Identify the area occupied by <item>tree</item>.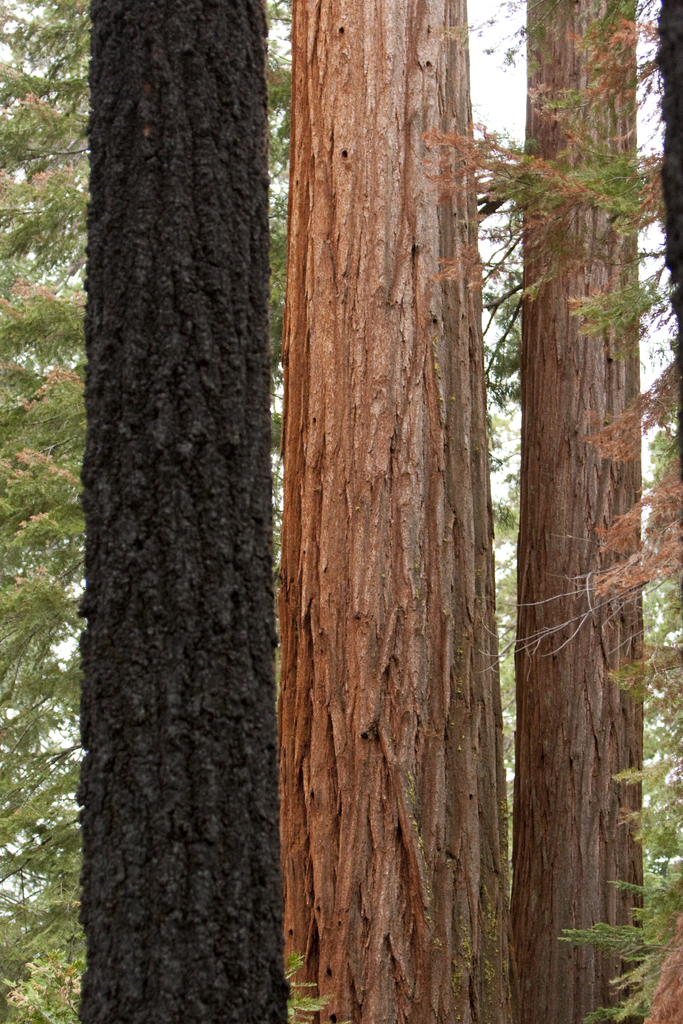
Area: 0 0 316 1020.
